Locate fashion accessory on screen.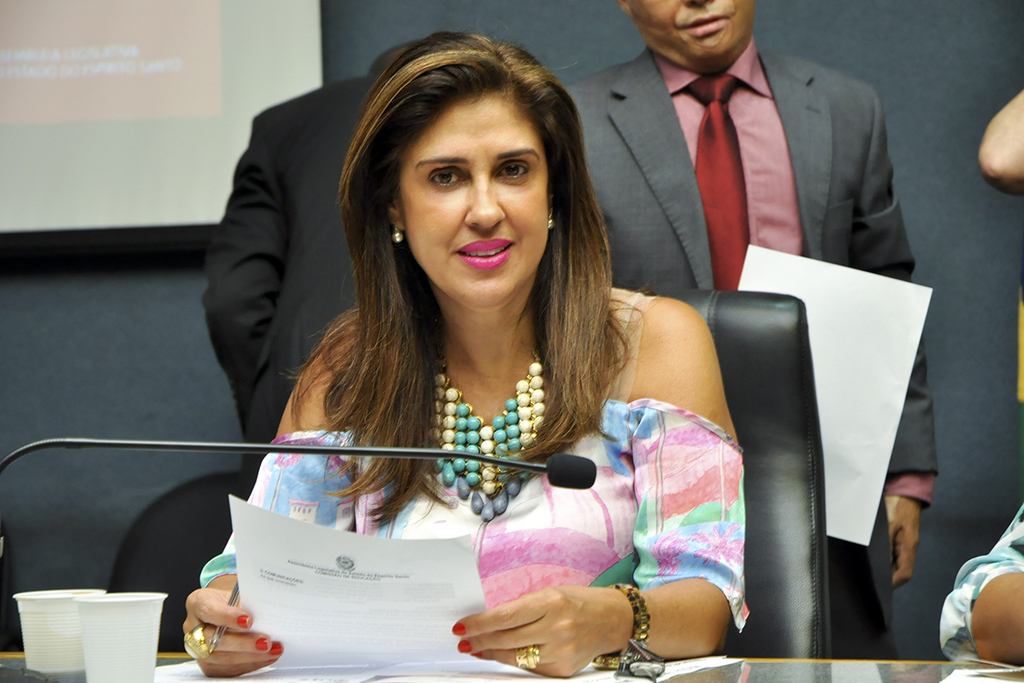
On screen at l=392, t=229, r=400, b=243.
